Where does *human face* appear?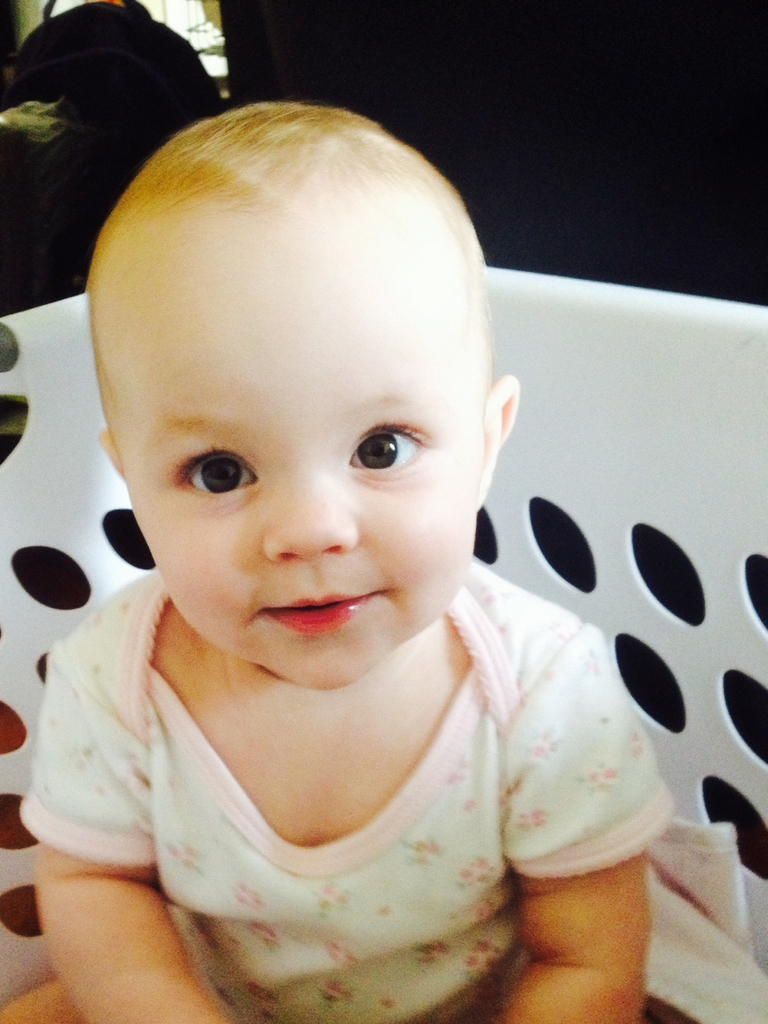
Appears at <region>123, 216, 484, 685</region>.
